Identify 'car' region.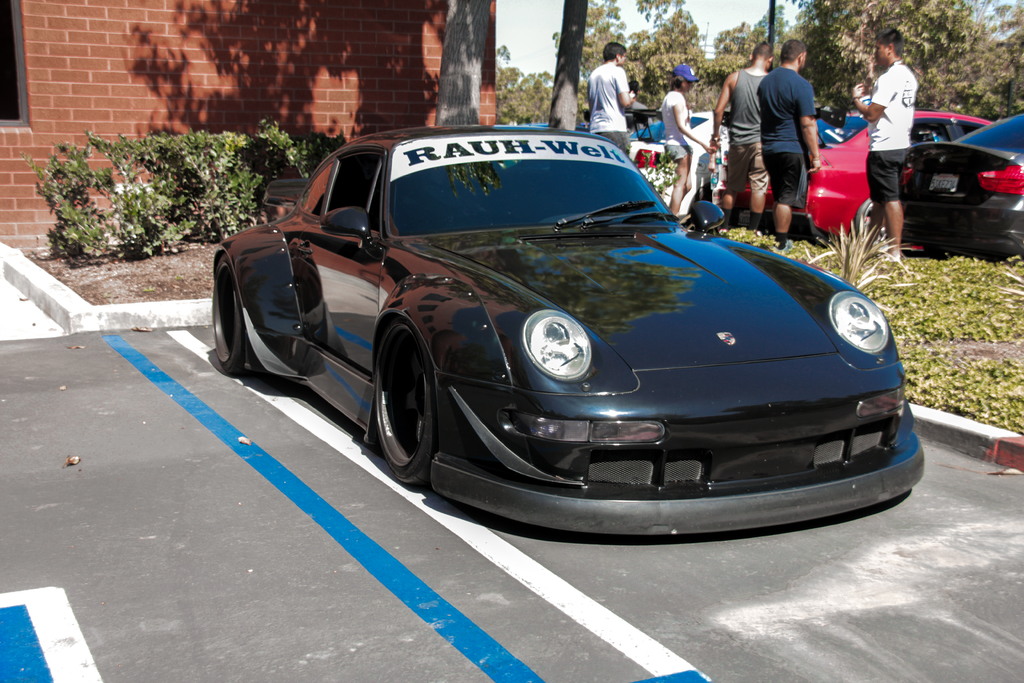
Region: box=[212, 120, 930, 545].
